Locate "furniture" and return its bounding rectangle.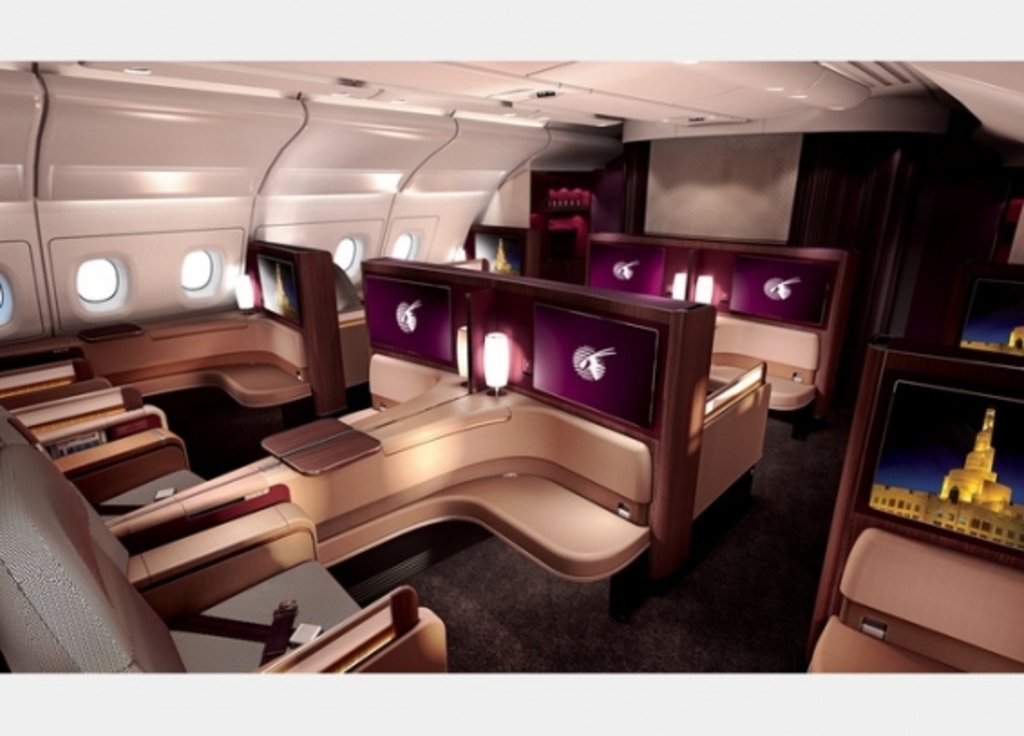
box=[823, 264, 1022, 705].
